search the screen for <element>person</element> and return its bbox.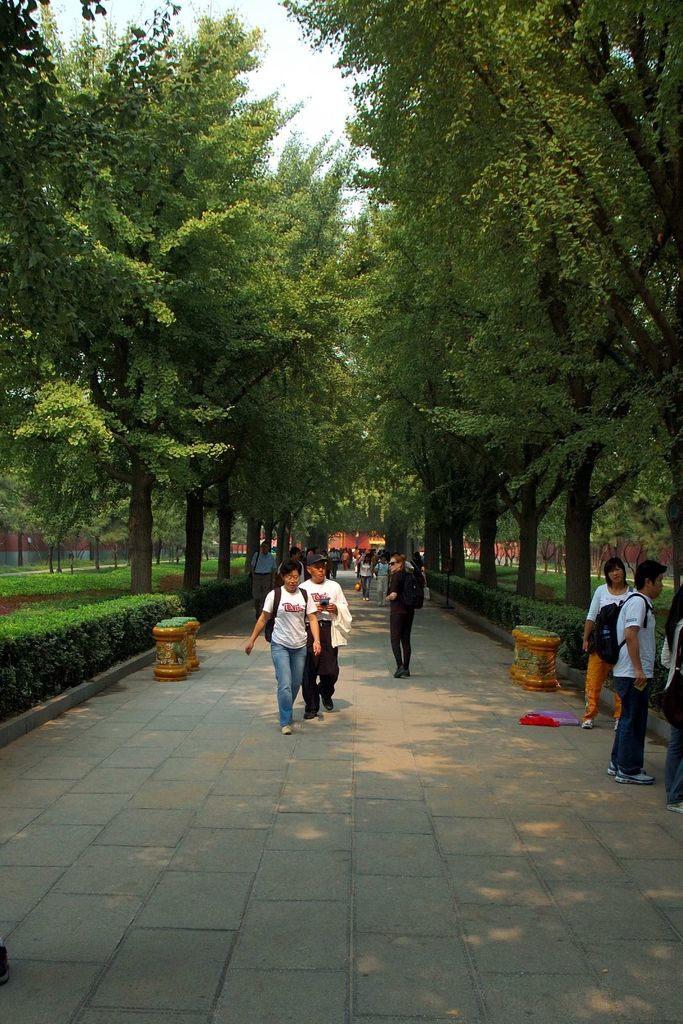
Found: box(376, 545, 429, 684).
